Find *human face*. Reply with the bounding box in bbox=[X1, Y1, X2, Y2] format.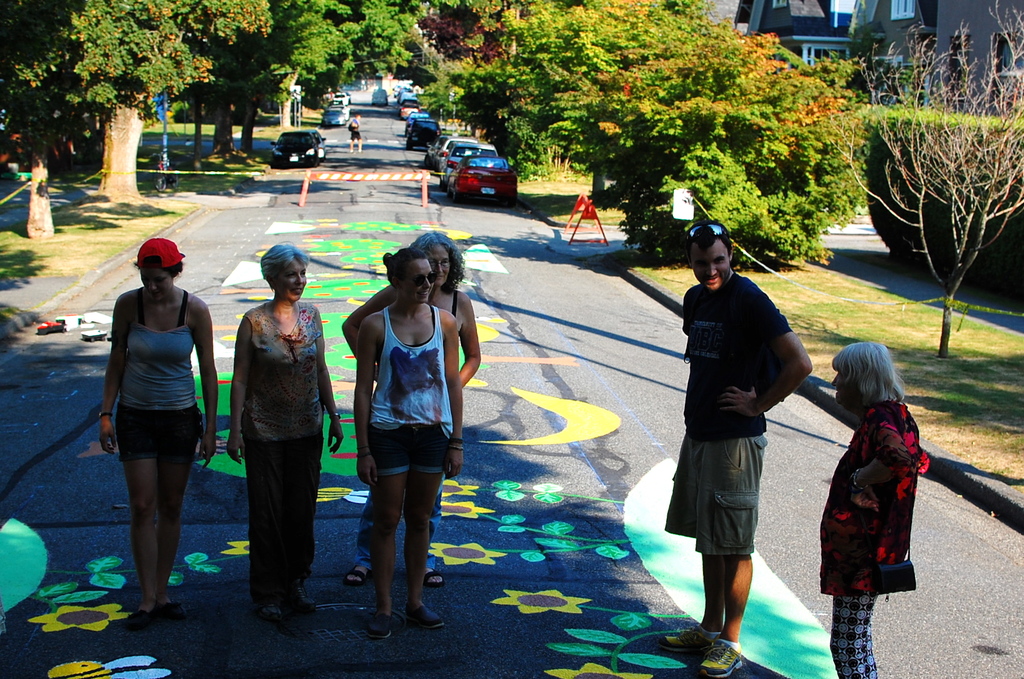
bbox=[137, 266, 179, 292].
